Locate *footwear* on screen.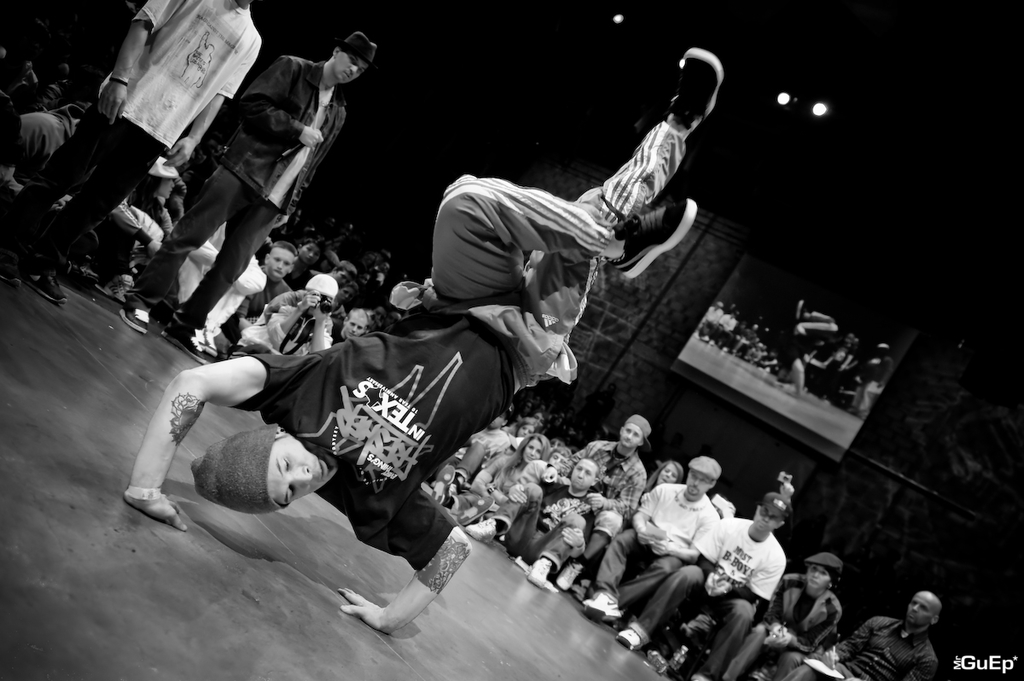
On screen at (left=613, top=630, right=649, bottom=649).
